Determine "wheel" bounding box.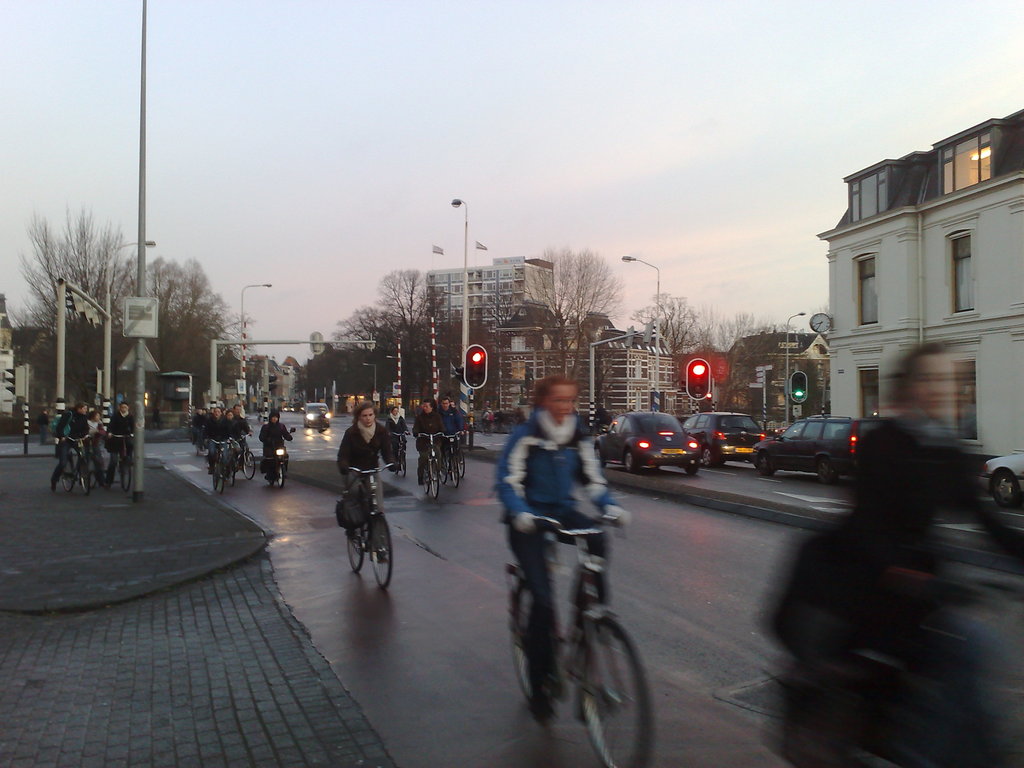
Determined: bbox(623, 448, 641, 470).
